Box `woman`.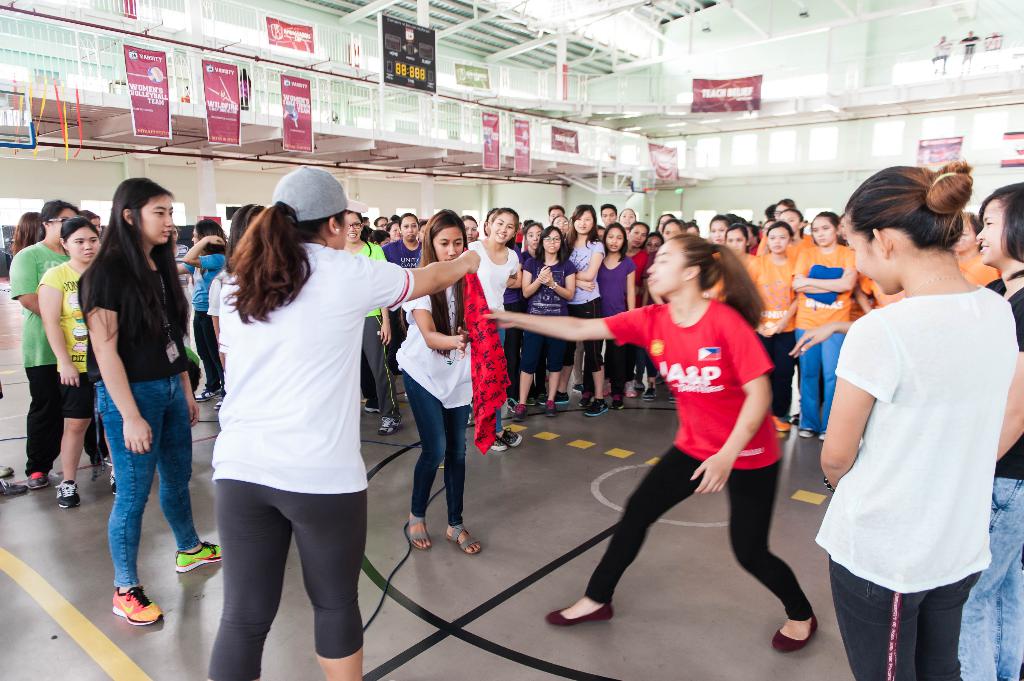
bbox=(75, 176, 232, 631).
